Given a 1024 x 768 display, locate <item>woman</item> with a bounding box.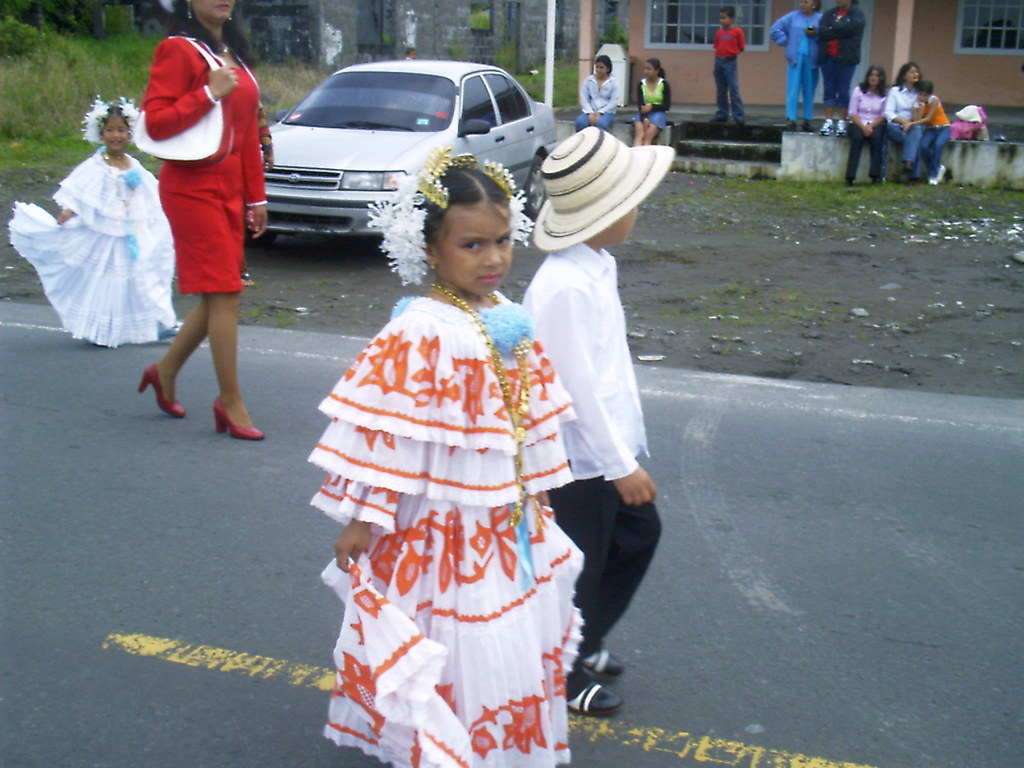
Located: crop(847, 69, 883, 180).
